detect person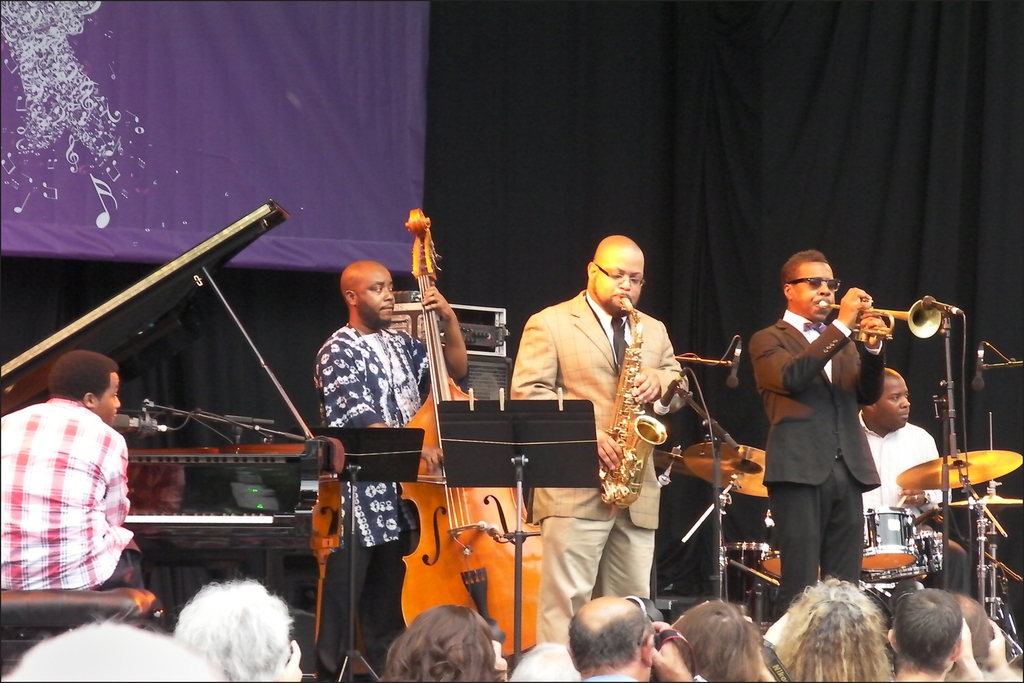
[left=172, top=581, right=311, bottom=682]
